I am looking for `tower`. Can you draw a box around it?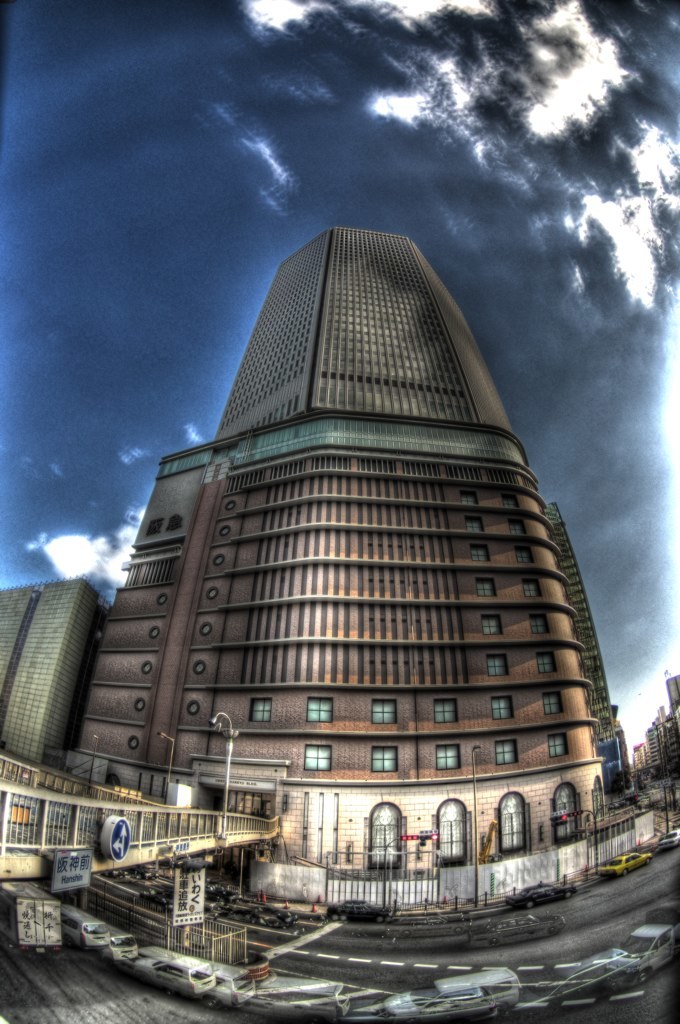
Sure, the bounding box is [73, 191, 658, 899].
